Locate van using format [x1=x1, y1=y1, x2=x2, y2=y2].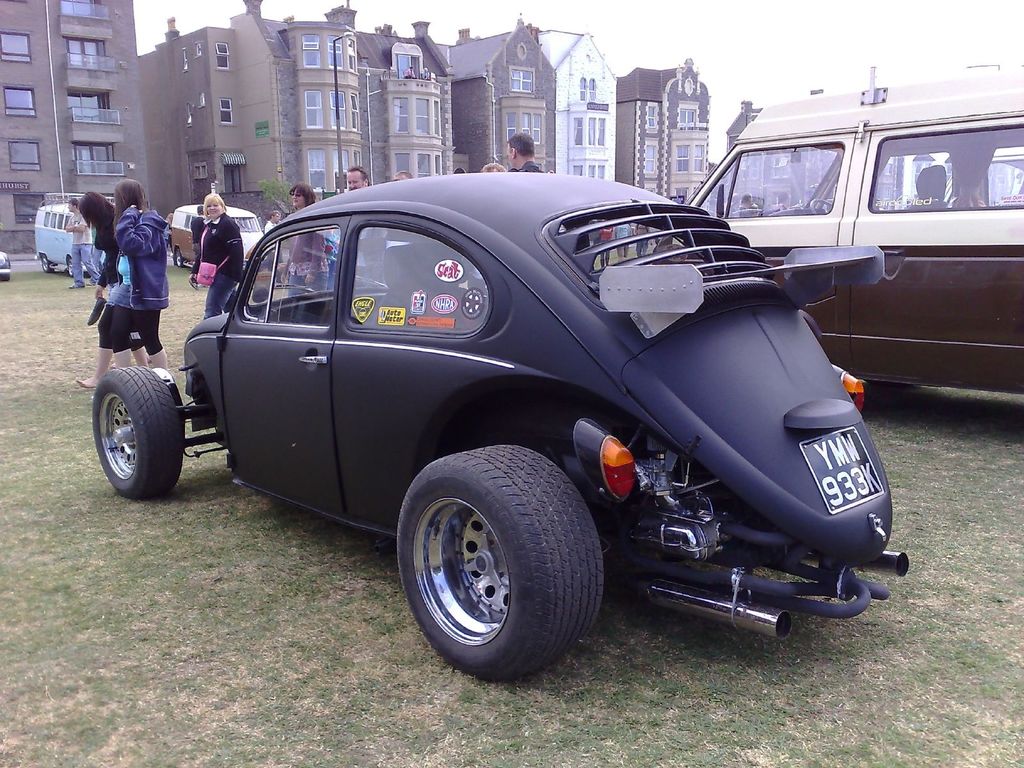
[x1=169, y1=204, x2=266, y2=267].
